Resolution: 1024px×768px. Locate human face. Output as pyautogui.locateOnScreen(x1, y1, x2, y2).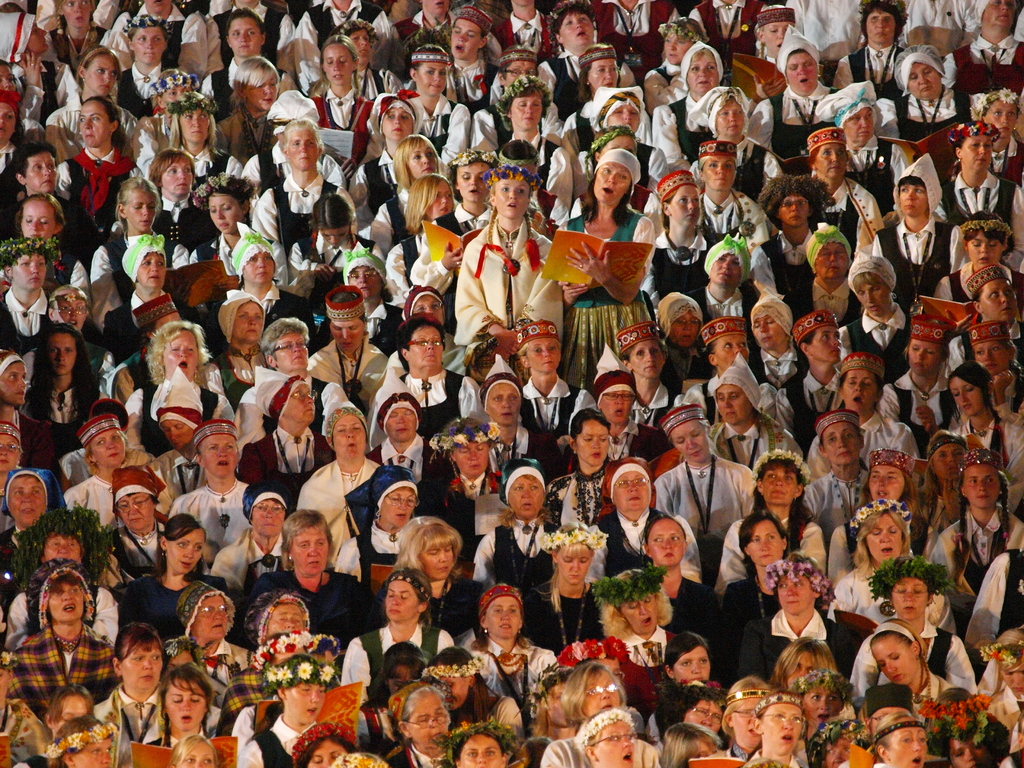
pyautogui.locateOnScreen(326, 424, 363, 457).
